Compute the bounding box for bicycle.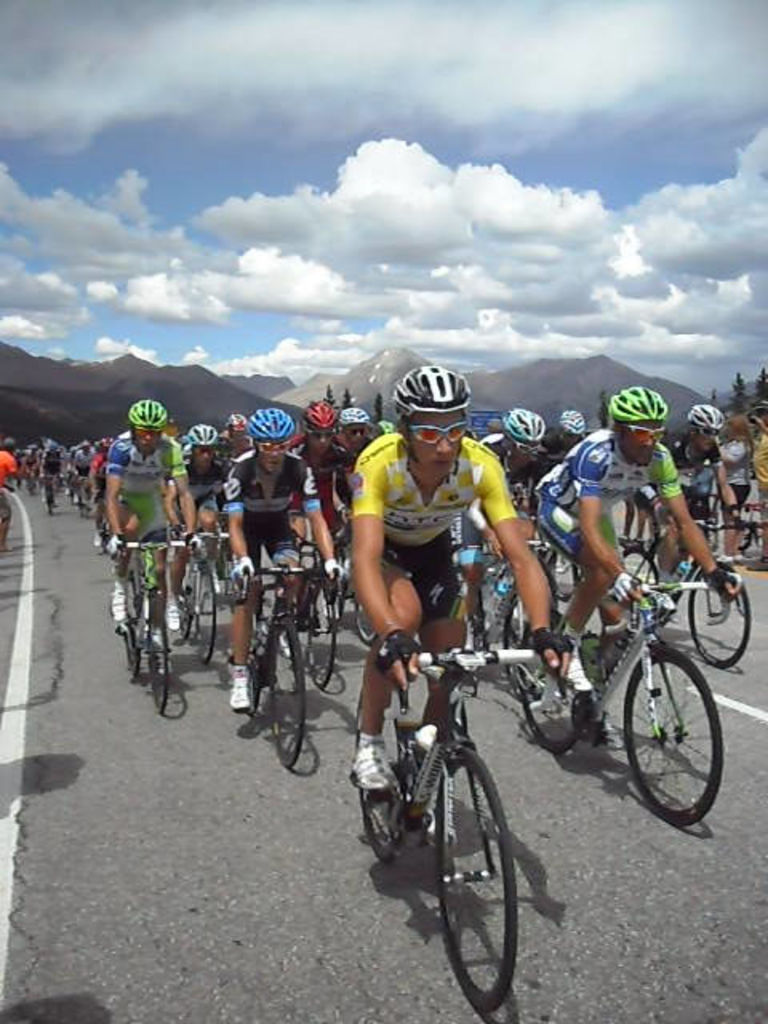
{"left": 230, "top": 562, "right": 330, "bottom": 762}.
